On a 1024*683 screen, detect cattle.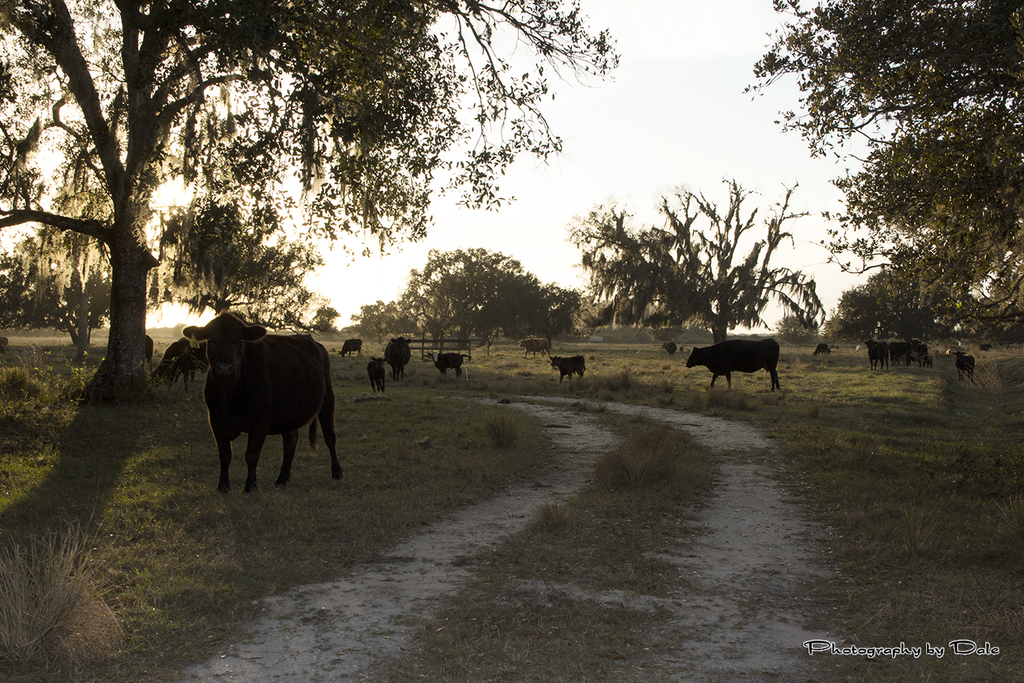
(151, 338, 209, 395).
